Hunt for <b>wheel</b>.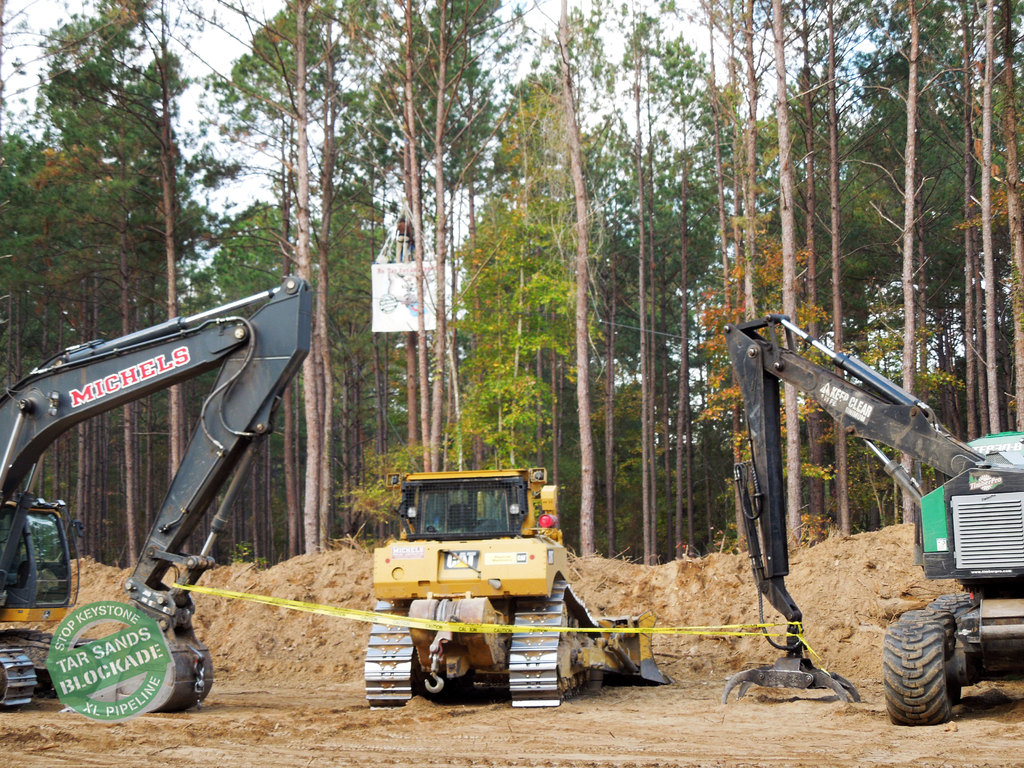
Hunted down at bbox=[930, 590, 971, 688].
